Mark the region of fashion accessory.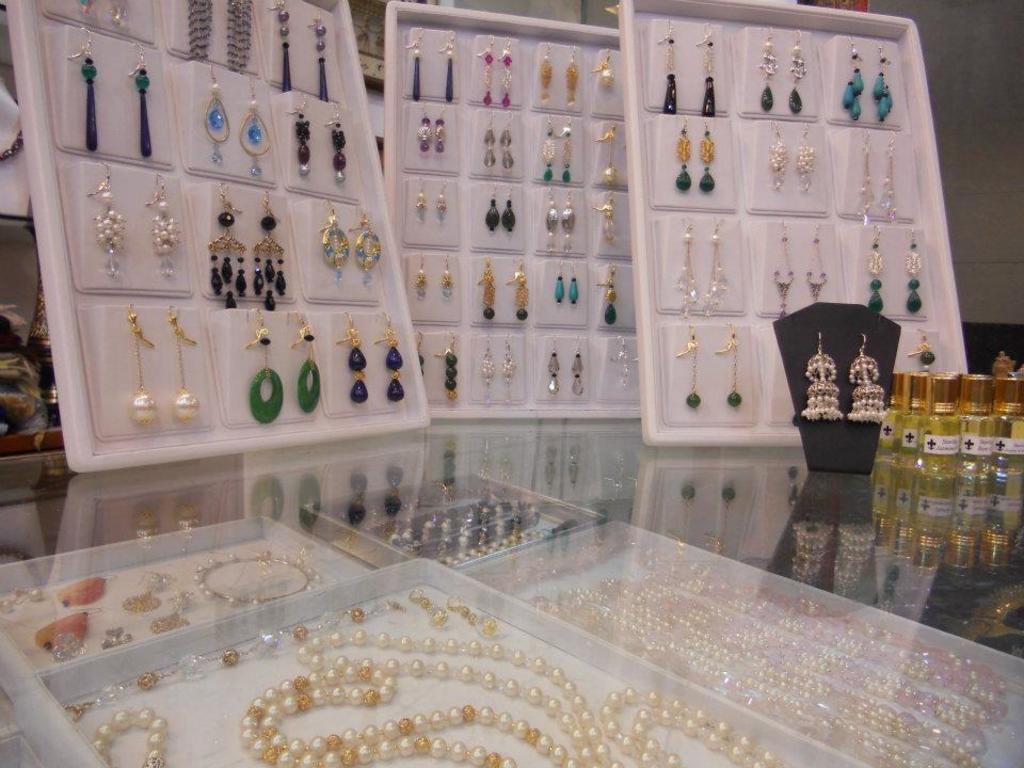
Region: (438,31,455,101).
